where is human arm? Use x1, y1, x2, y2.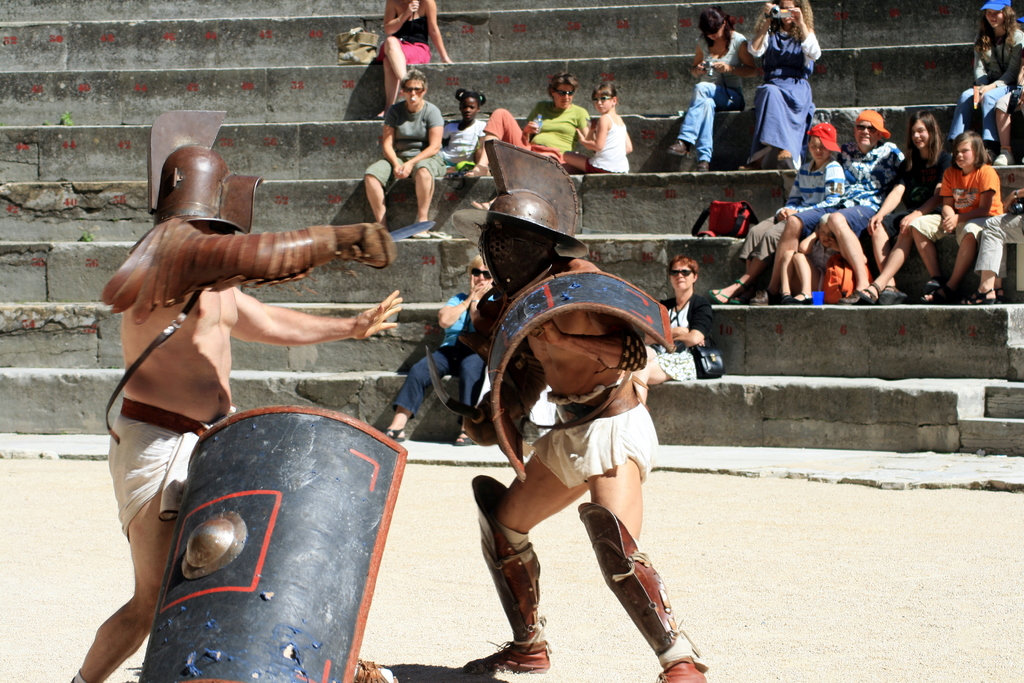
576, 113, 604, 150.
